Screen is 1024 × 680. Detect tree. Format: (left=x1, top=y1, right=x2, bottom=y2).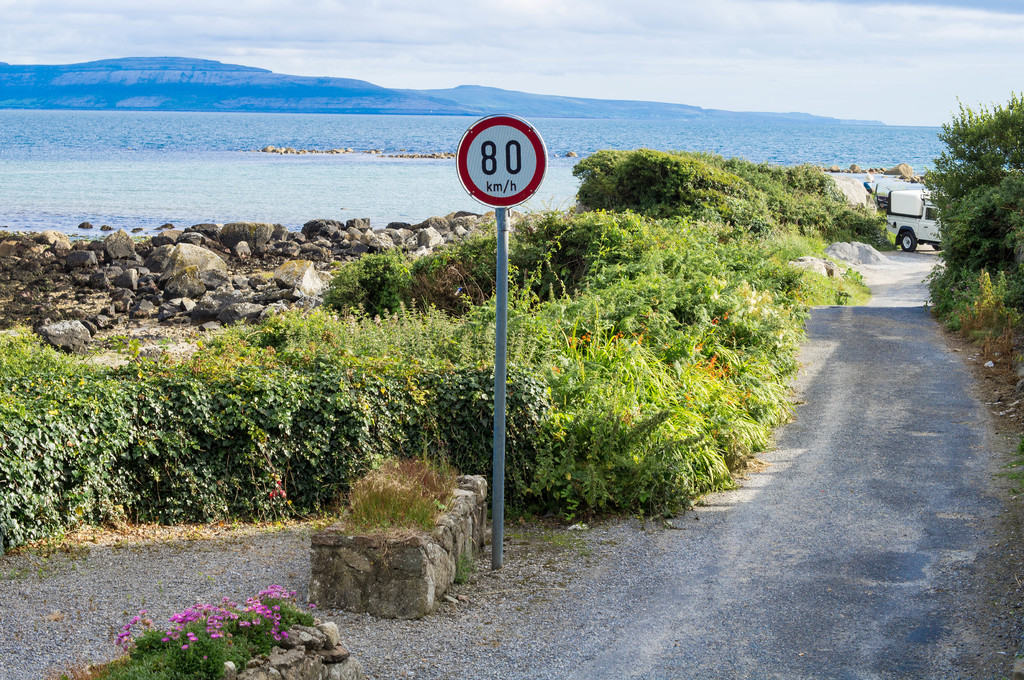
(left=566, top=140, right=769, bottom=228).
